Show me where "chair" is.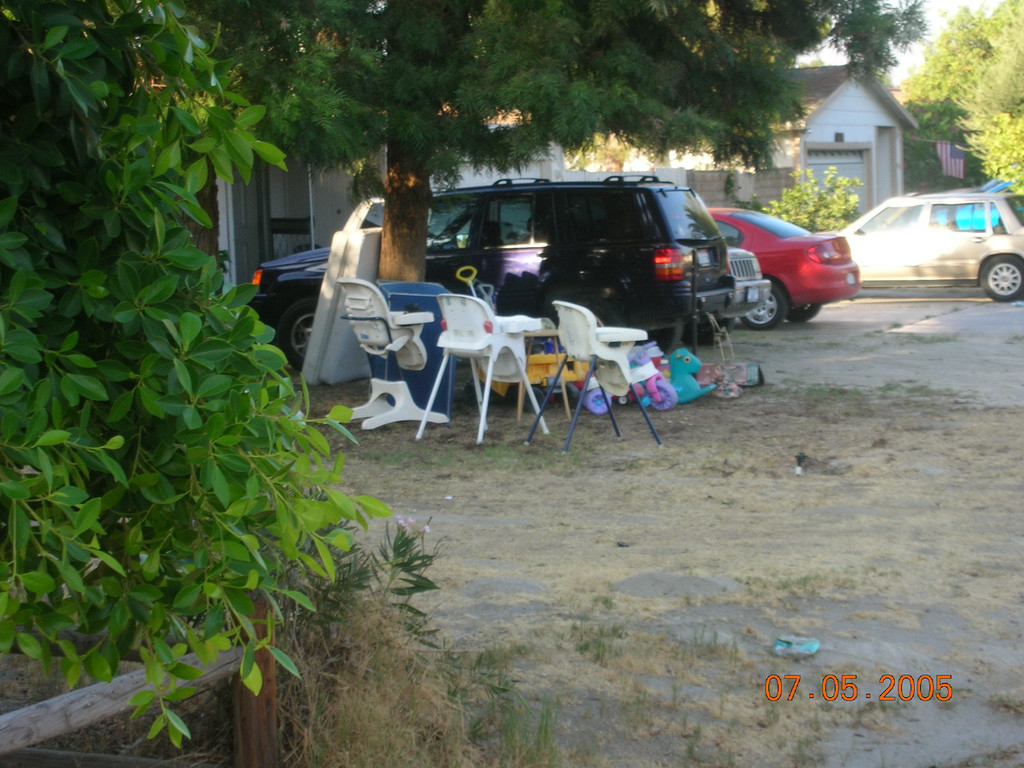
"chair" is at pyautogui.locateOnScreen(413, 296, 551, 444).
